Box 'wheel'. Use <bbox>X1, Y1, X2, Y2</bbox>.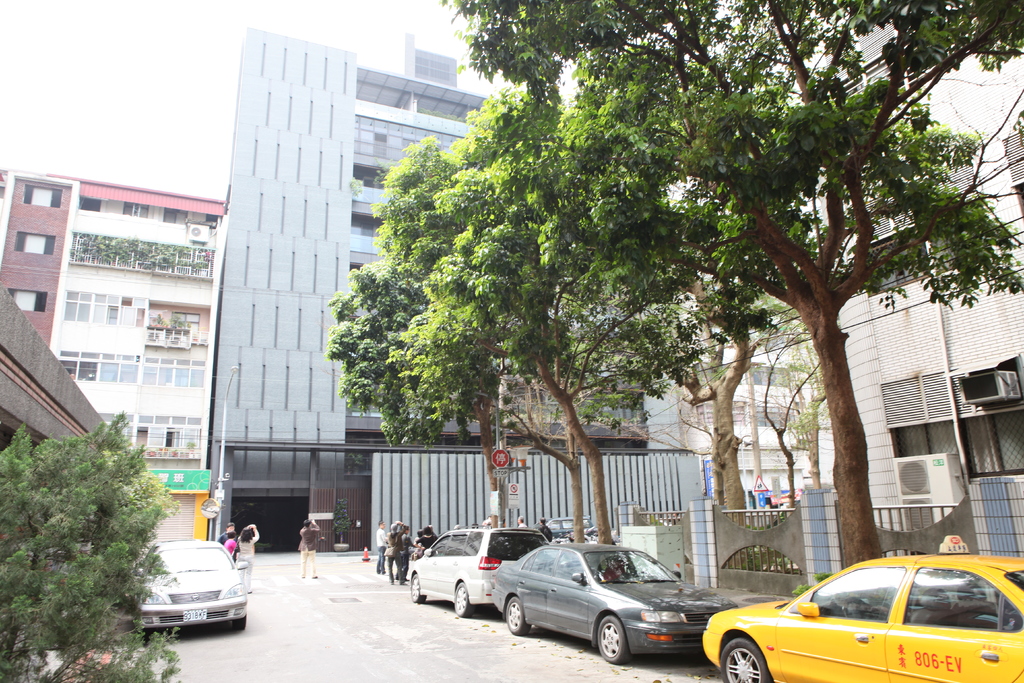
<bbox>596, 615, 630, 666</bbox>.
